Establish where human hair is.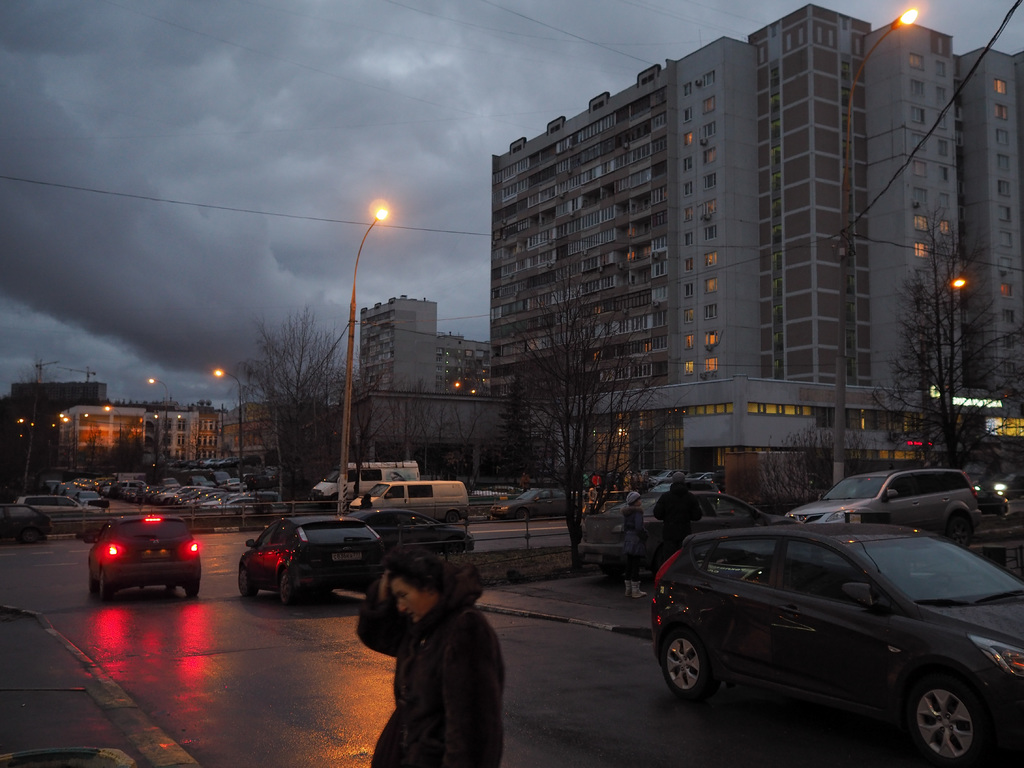
Established at (left=387, top=546, right=450, bottom=589).
